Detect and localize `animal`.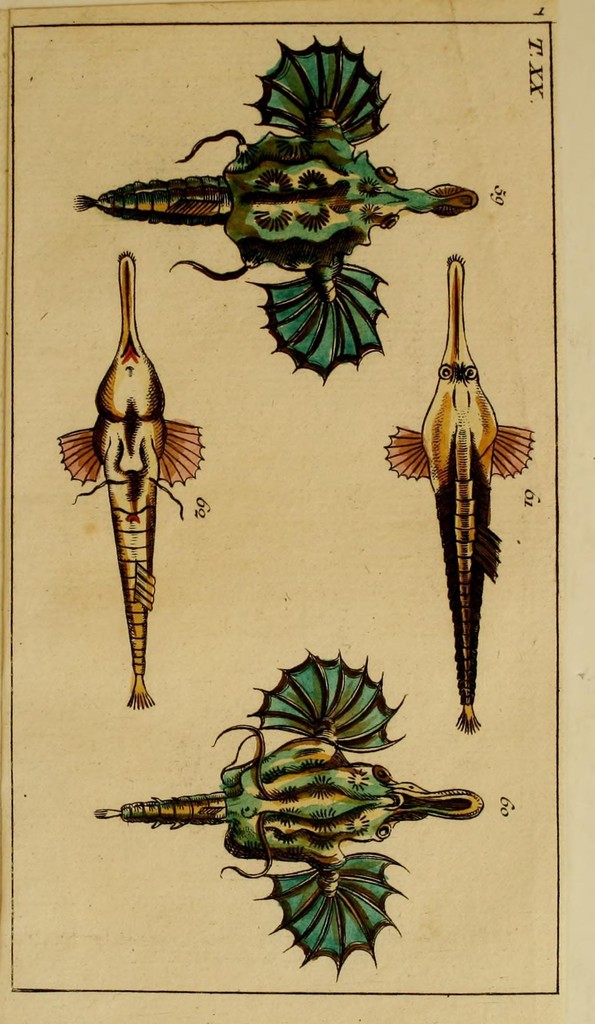
Localized at pyautogui.locateOnScreen(73, 30, 480, 387).
